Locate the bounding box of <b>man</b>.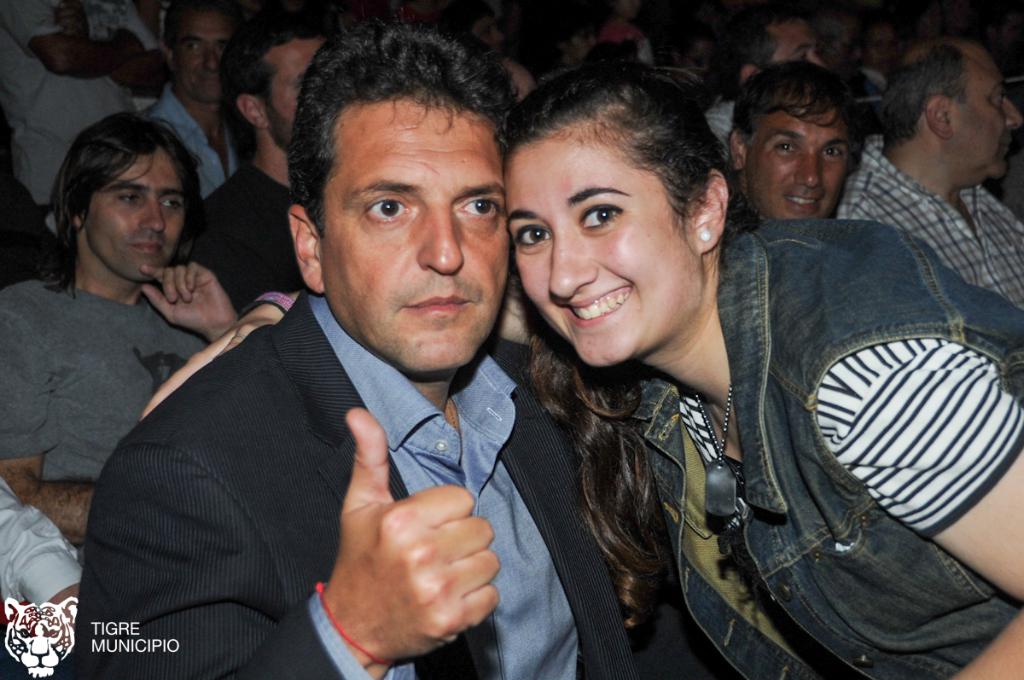
Bounding box: <box>702,7,815,158</box>.
